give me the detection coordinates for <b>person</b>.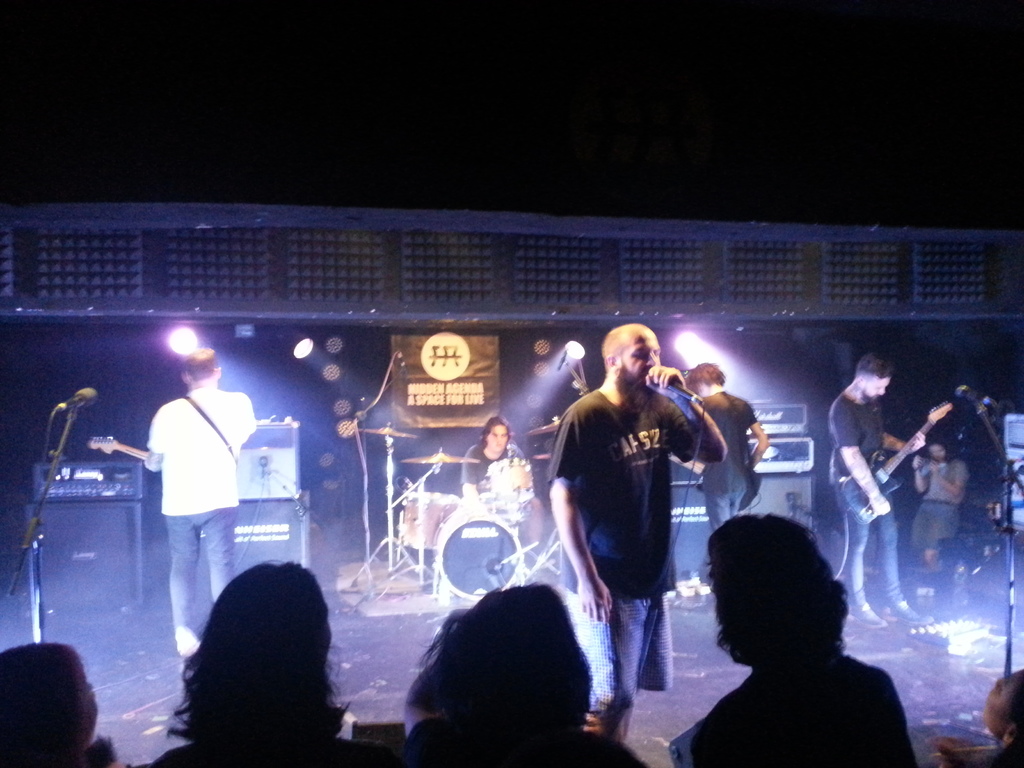
bbox=[679, 354, 765, 524].
